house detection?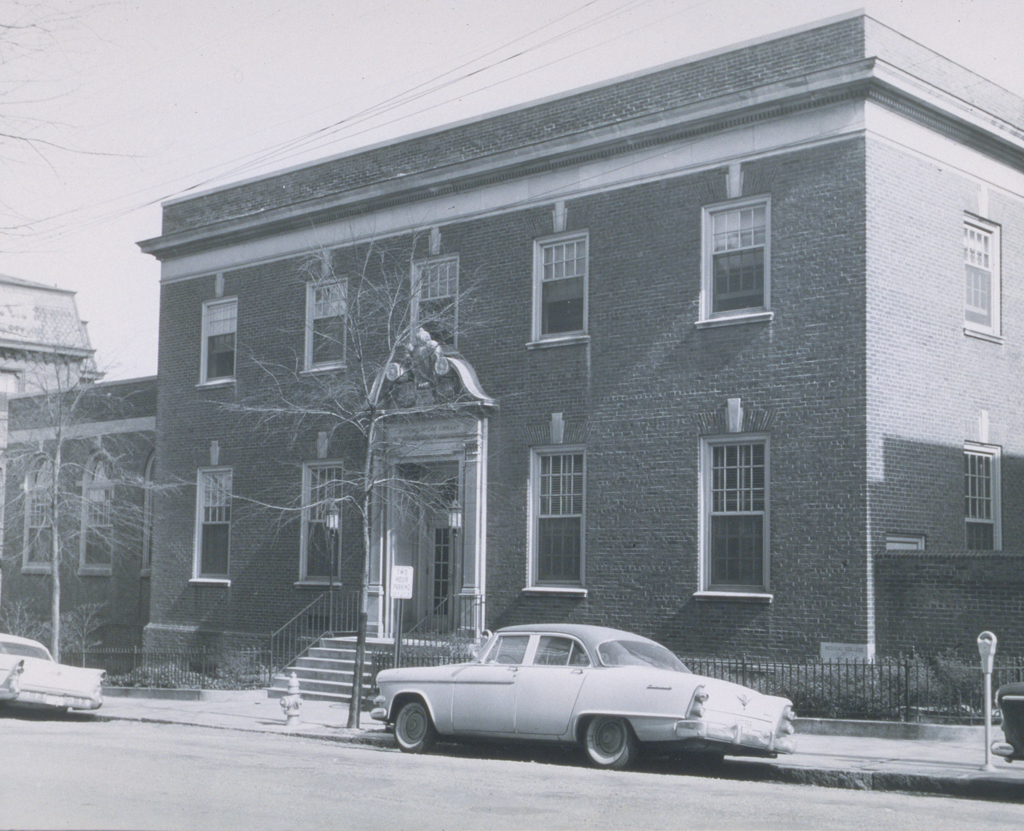
locate(0, 9, 1022, 707)
